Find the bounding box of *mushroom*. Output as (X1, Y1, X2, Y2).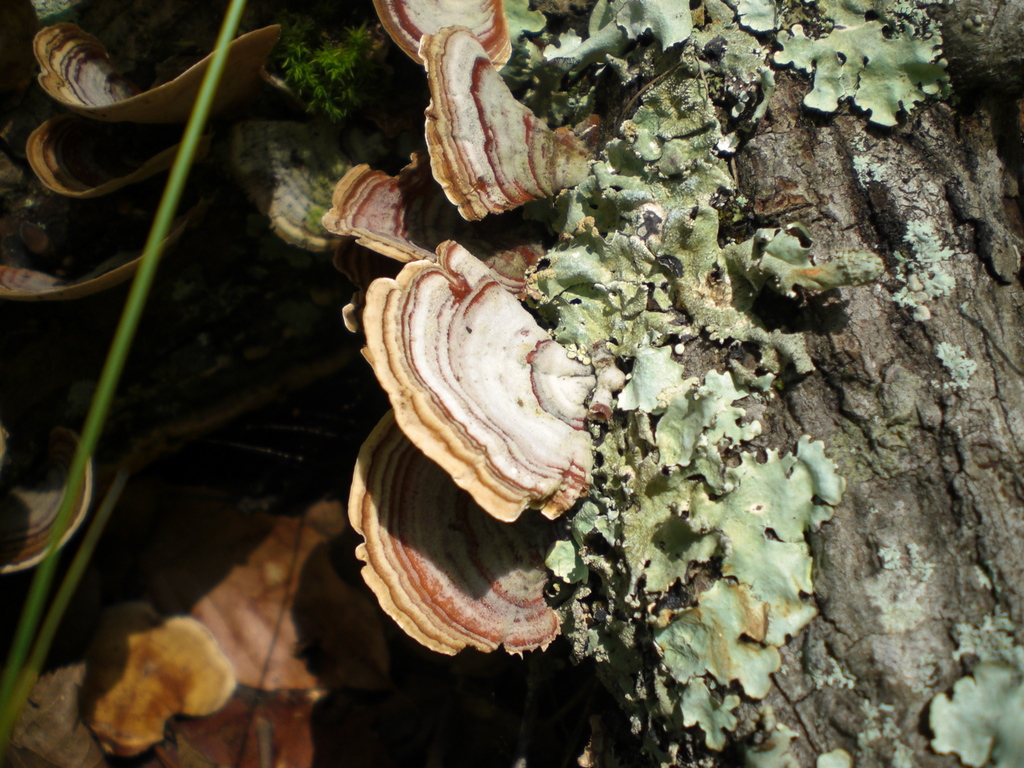
(344, 233, 627, 632).
